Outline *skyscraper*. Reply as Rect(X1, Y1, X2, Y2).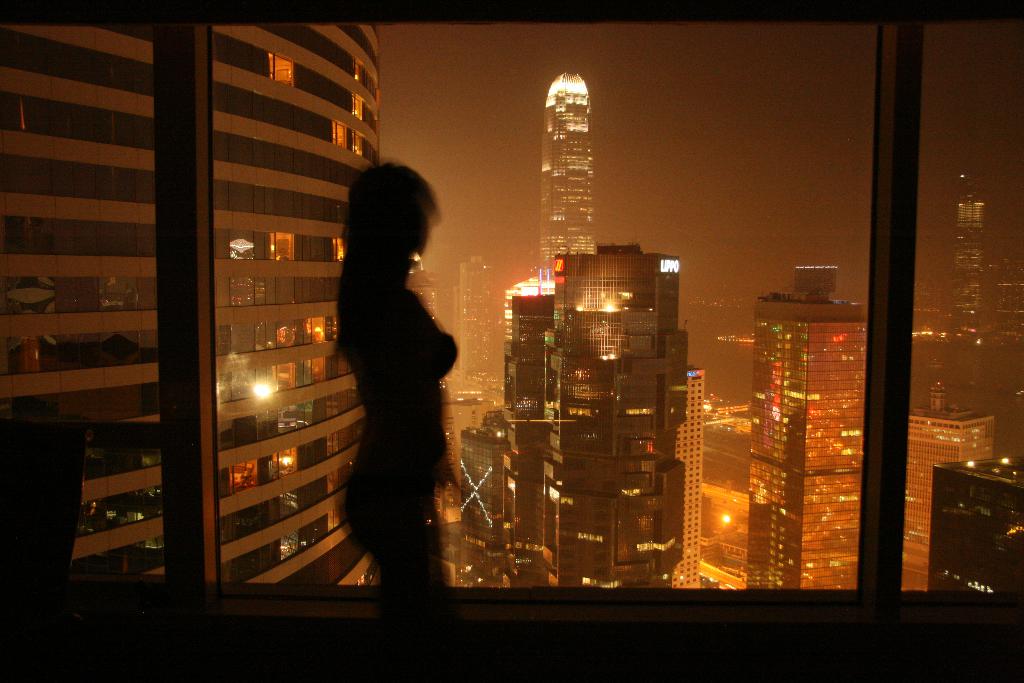
Rect(732, 263, 861, 594).
